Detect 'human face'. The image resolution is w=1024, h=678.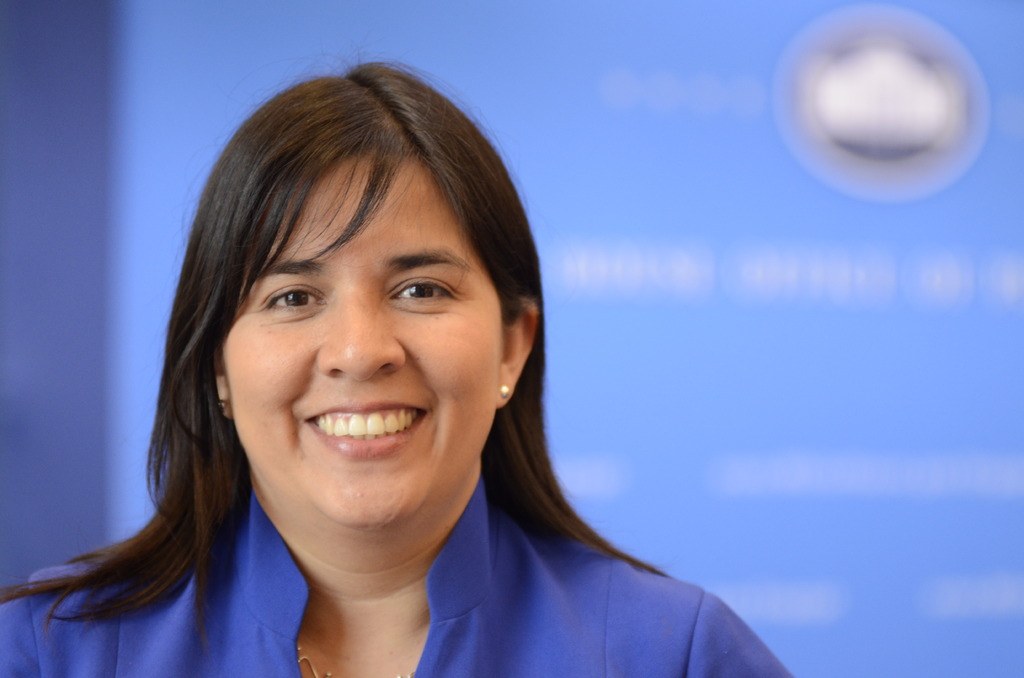
[x1=217, y1=142, x2=507, y2=523].
